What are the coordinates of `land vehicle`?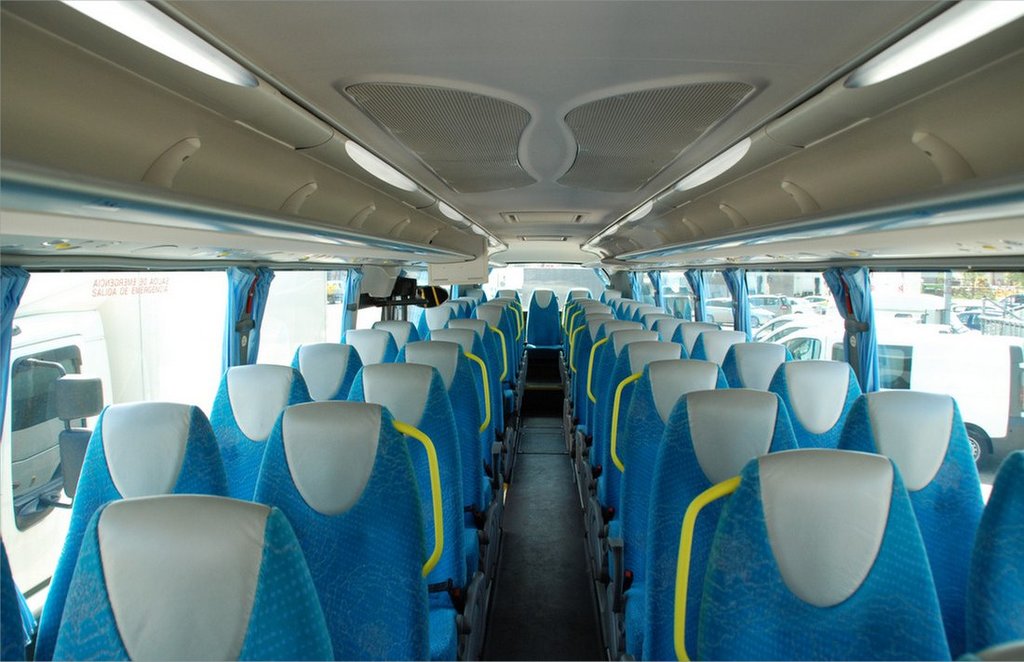
<region>743, 290, 790, 315</region>.
